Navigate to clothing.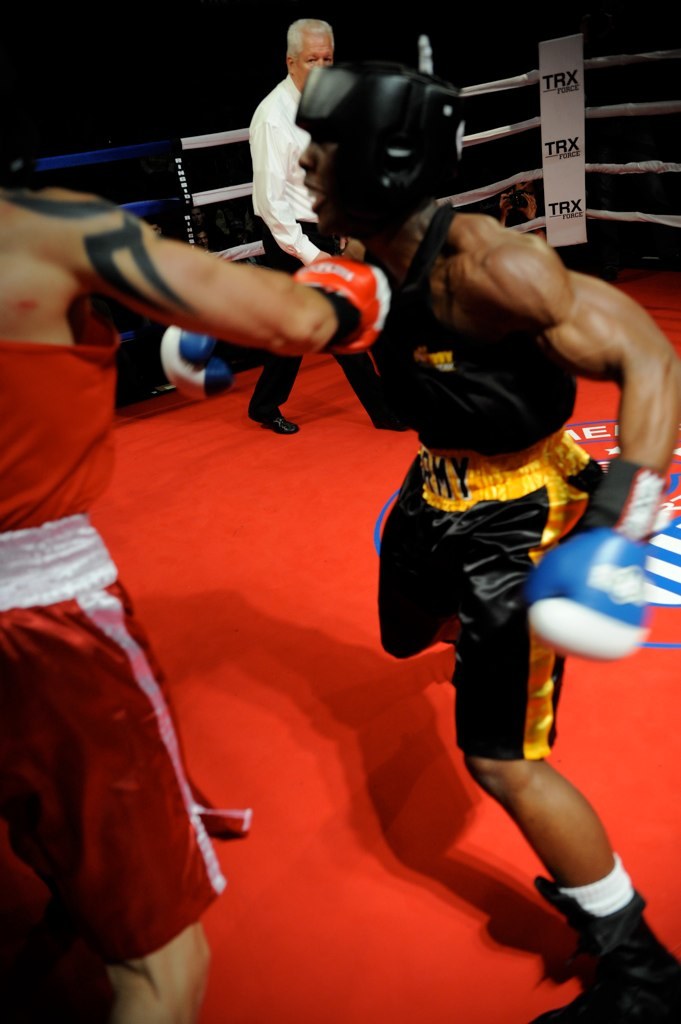
Navigation target: bbox(366, 188, 600, 769).
